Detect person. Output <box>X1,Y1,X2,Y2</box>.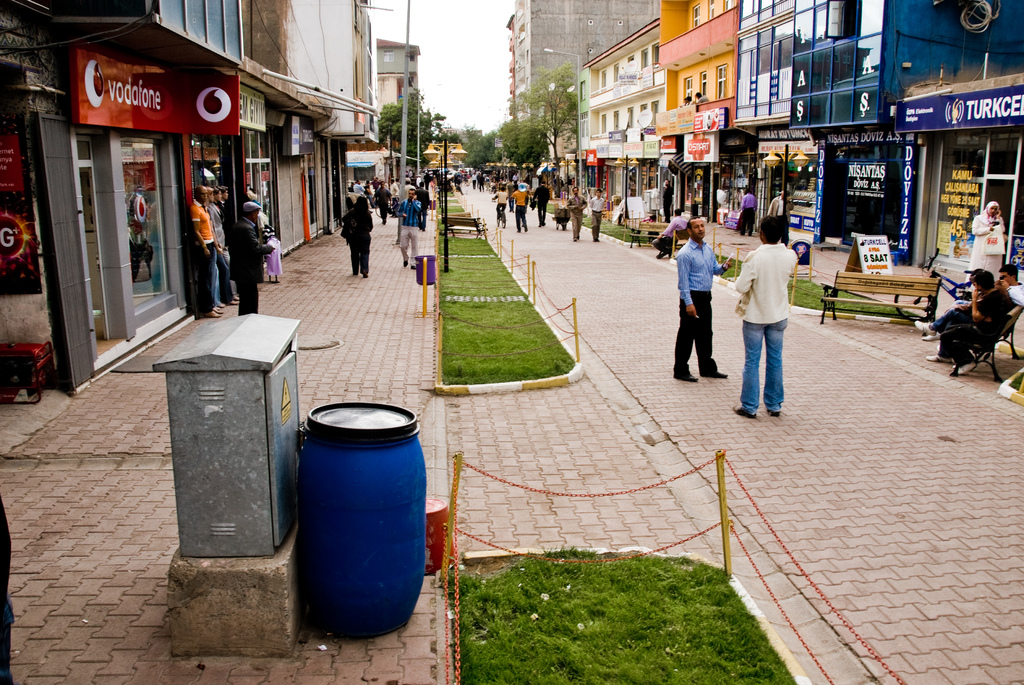
<box>998,262,1023,306</box>.
